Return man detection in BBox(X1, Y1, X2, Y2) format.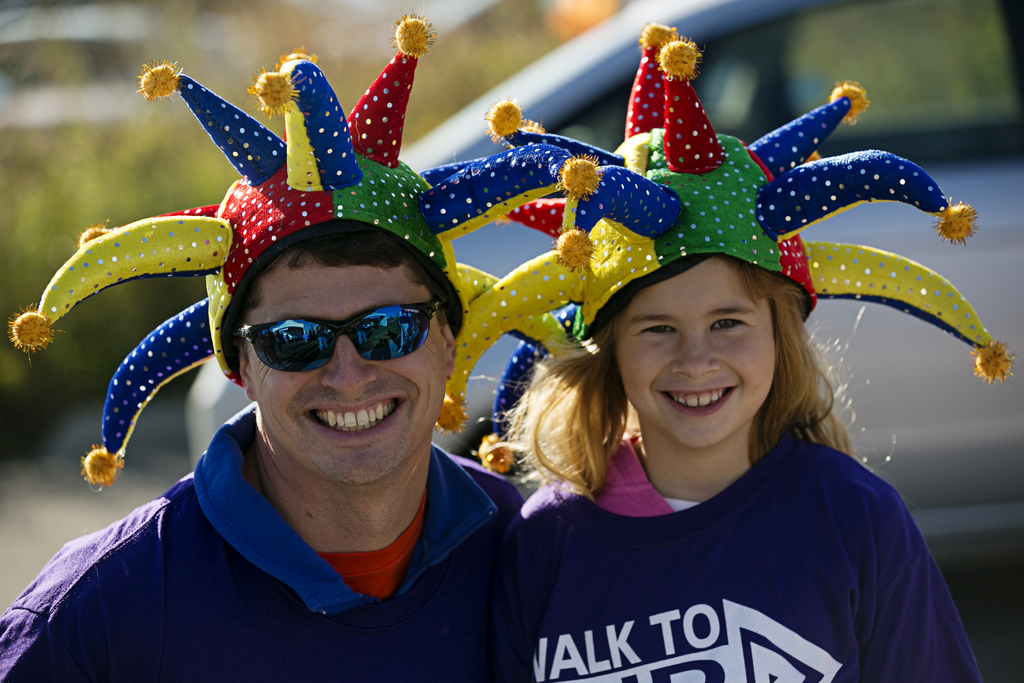
BBox(0, 6, 604, 682).
